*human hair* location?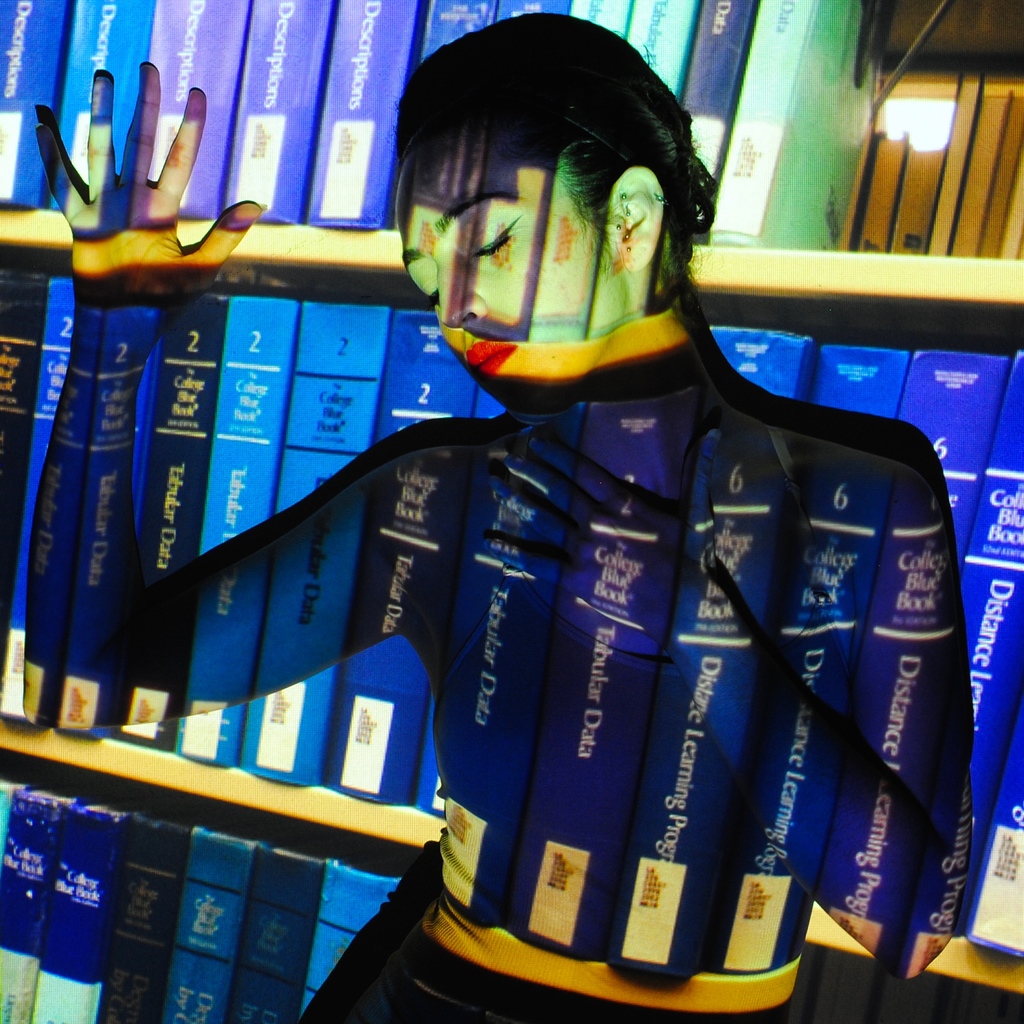
left=403, top=47, right=693, bottom=326
